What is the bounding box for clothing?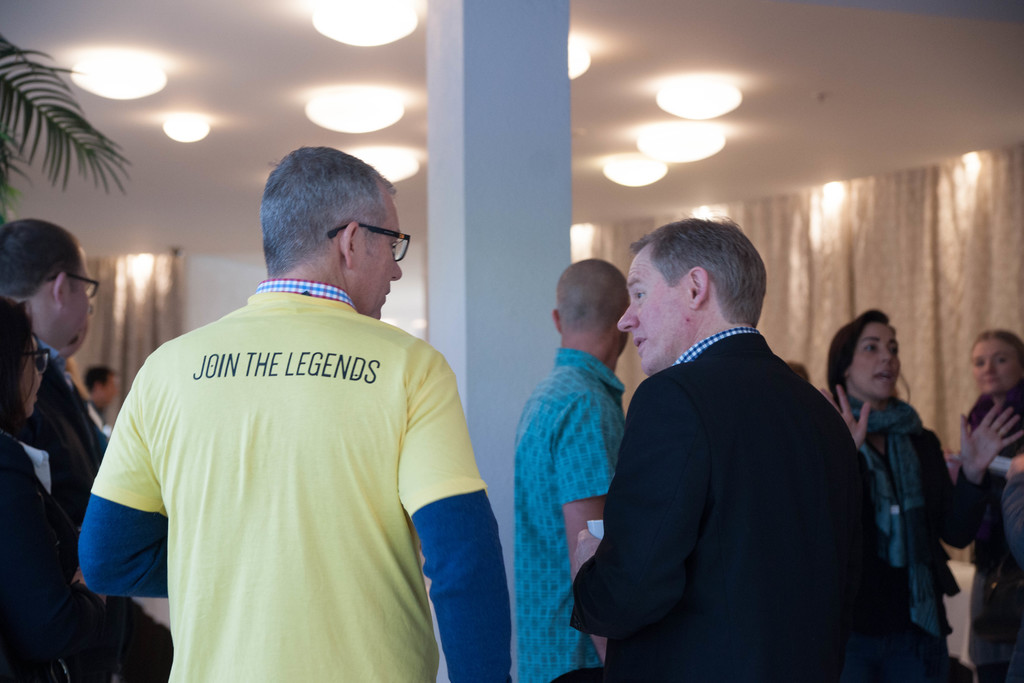
(21,336,120,524).
